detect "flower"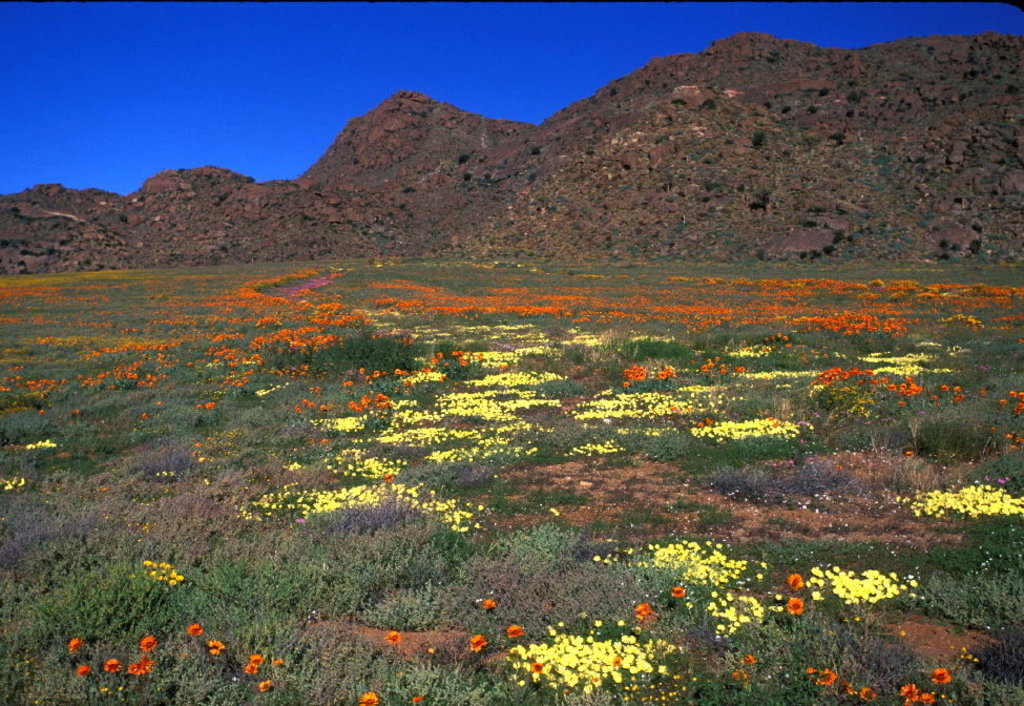
426/646/432/653
